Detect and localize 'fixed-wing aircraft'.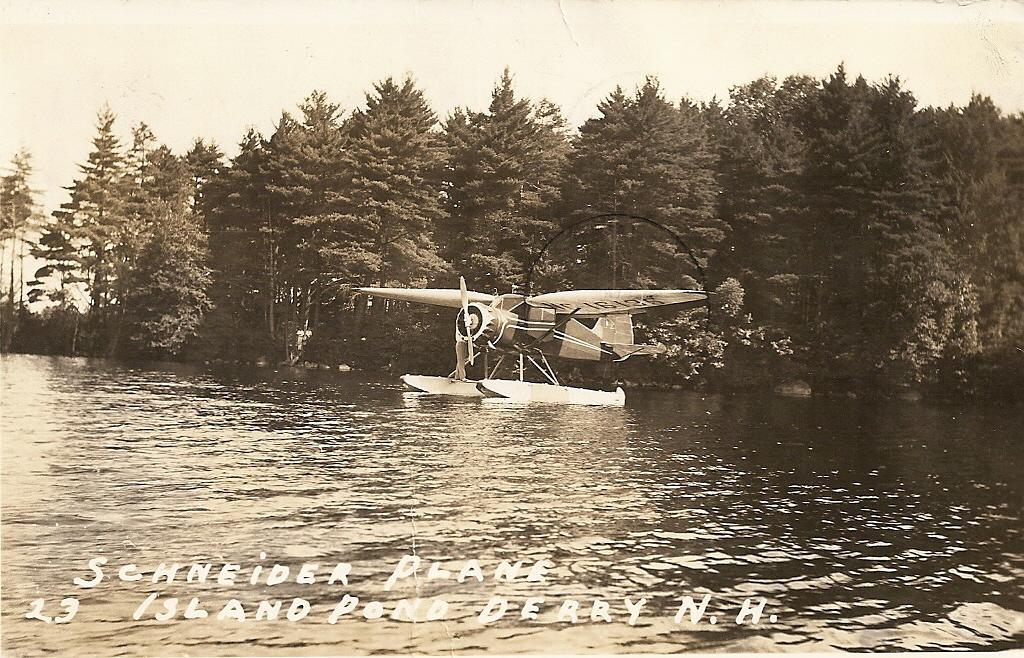
Localized at (x1=346, y1=270, x2=708, y2=407).
